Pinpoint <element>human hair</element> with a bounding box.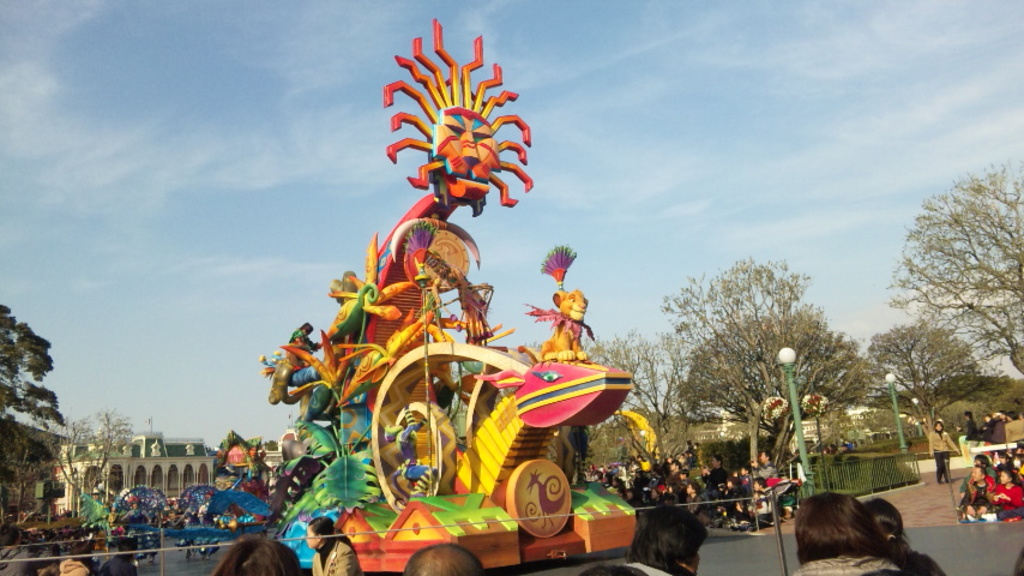
862/497/921/572.
